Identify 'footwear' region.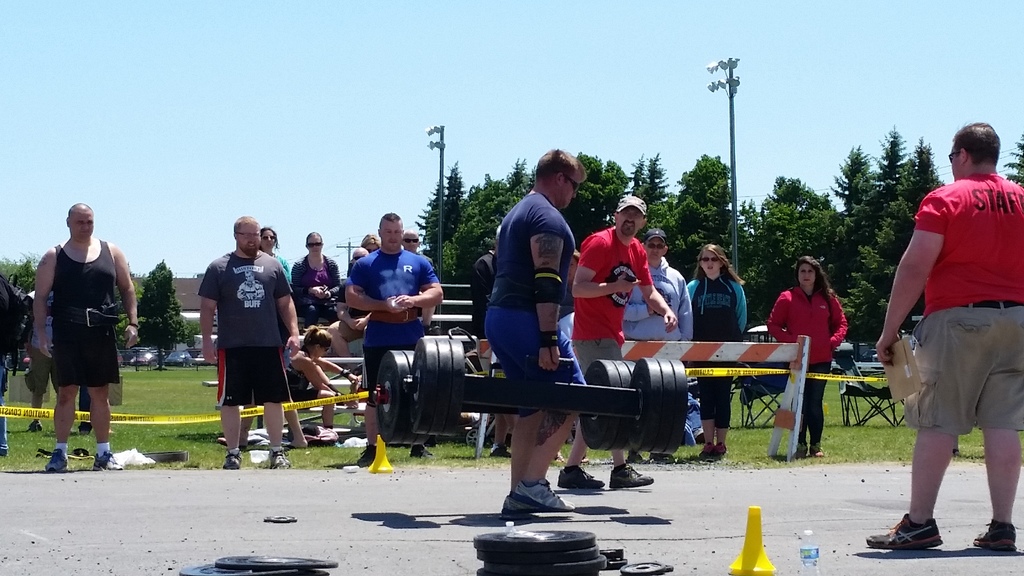
Region: [712,442,725,457].
